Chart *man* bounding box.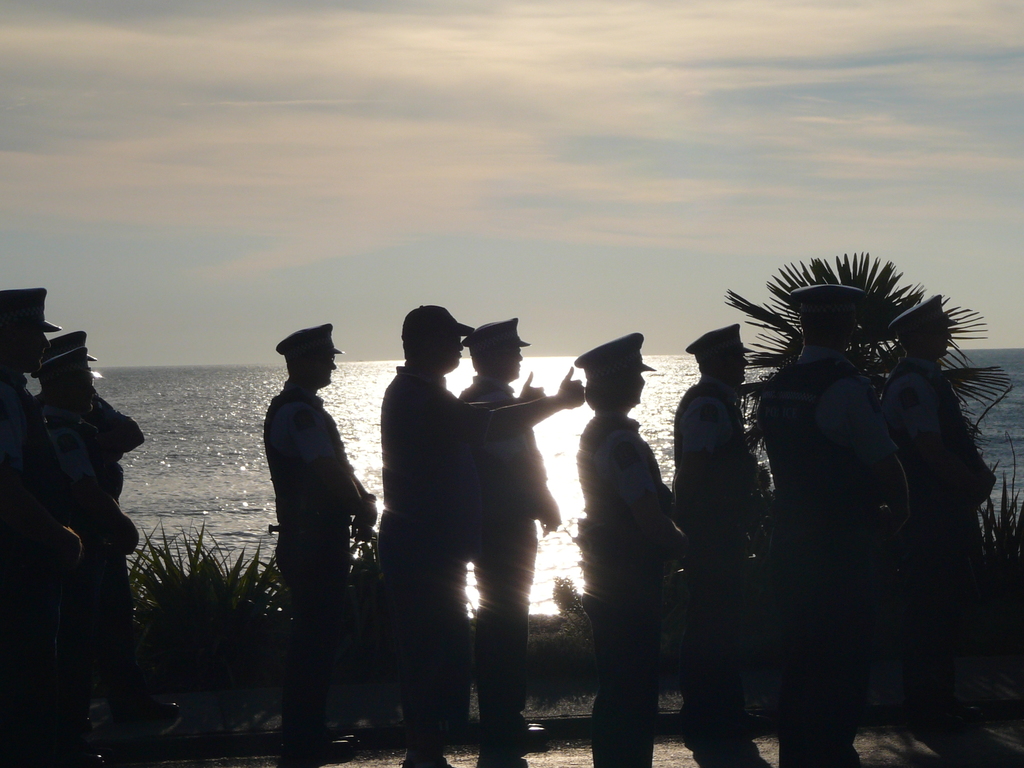
Charted: region(29, 330, 183, 732).
